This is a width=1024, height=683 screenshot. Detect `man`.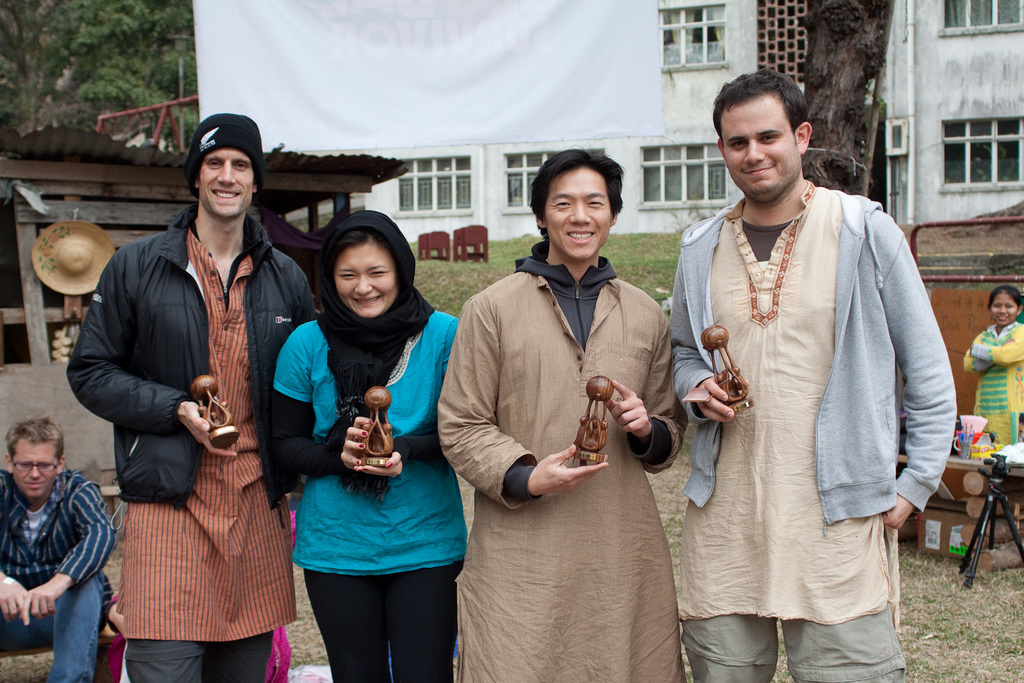
box(0, 415, 119, 682).
